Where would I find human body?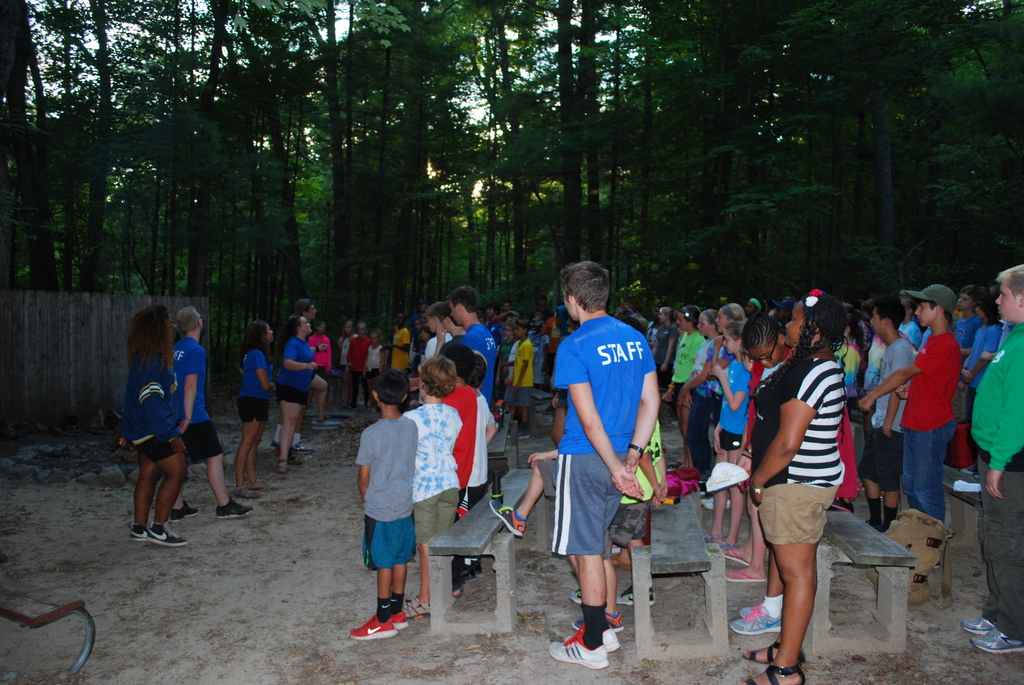
At locate(740, 313, 852, 664).
